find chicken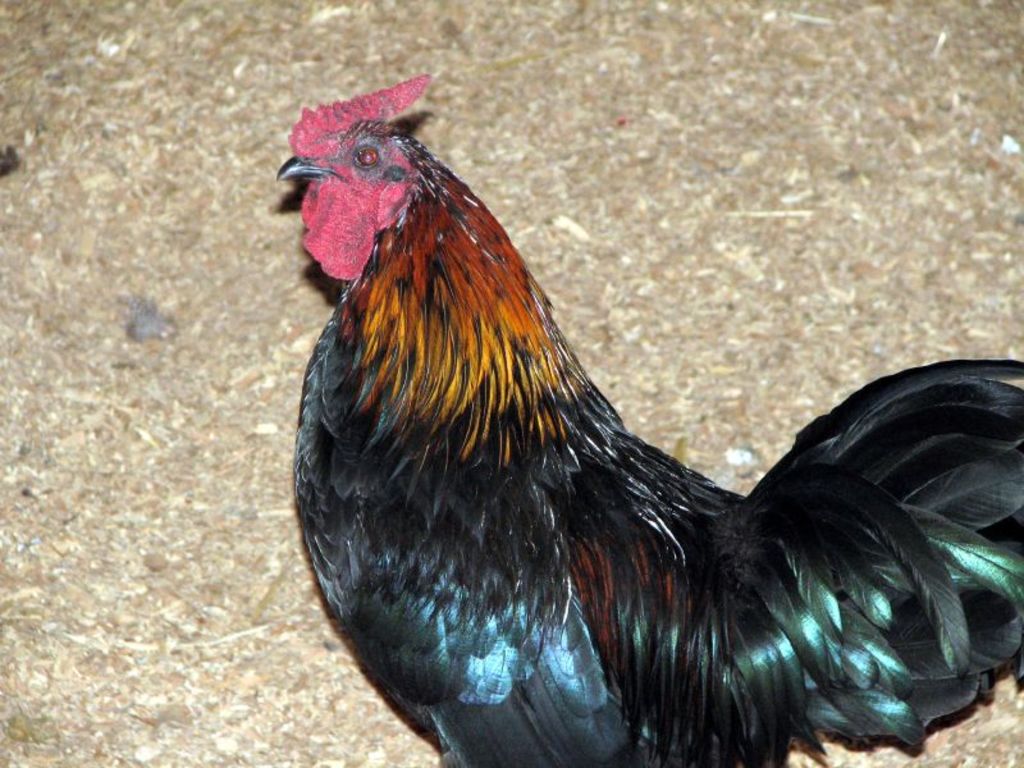
rect(271, 63, 1023, 767)
